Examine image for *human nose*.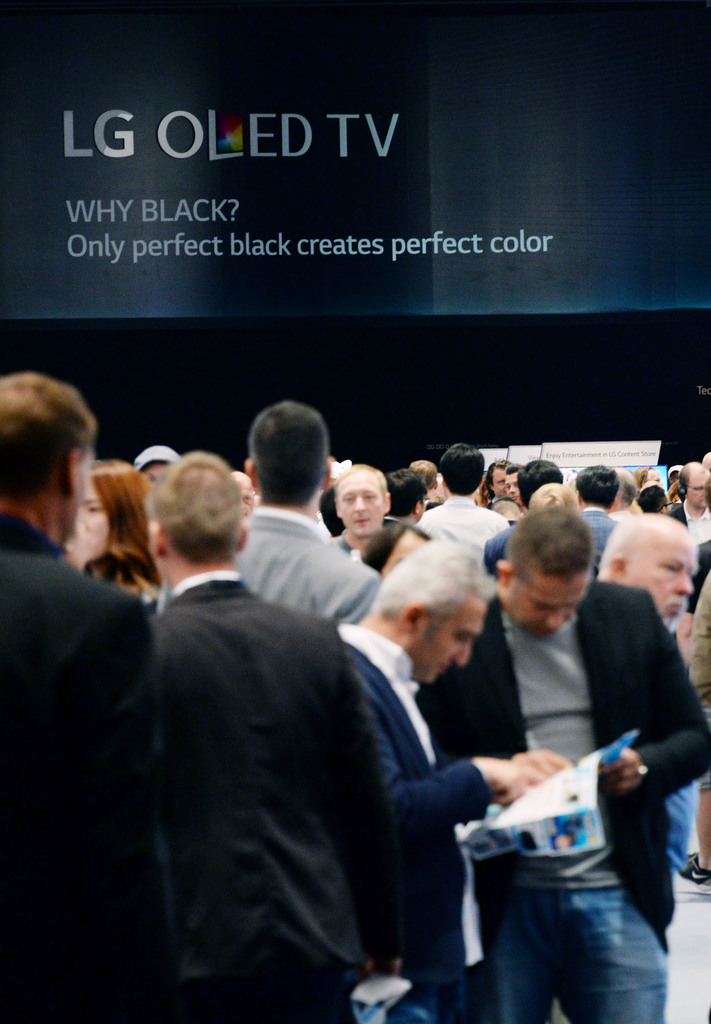
Examination result: <bbox>240, 499, 248, 509</bbox>.
